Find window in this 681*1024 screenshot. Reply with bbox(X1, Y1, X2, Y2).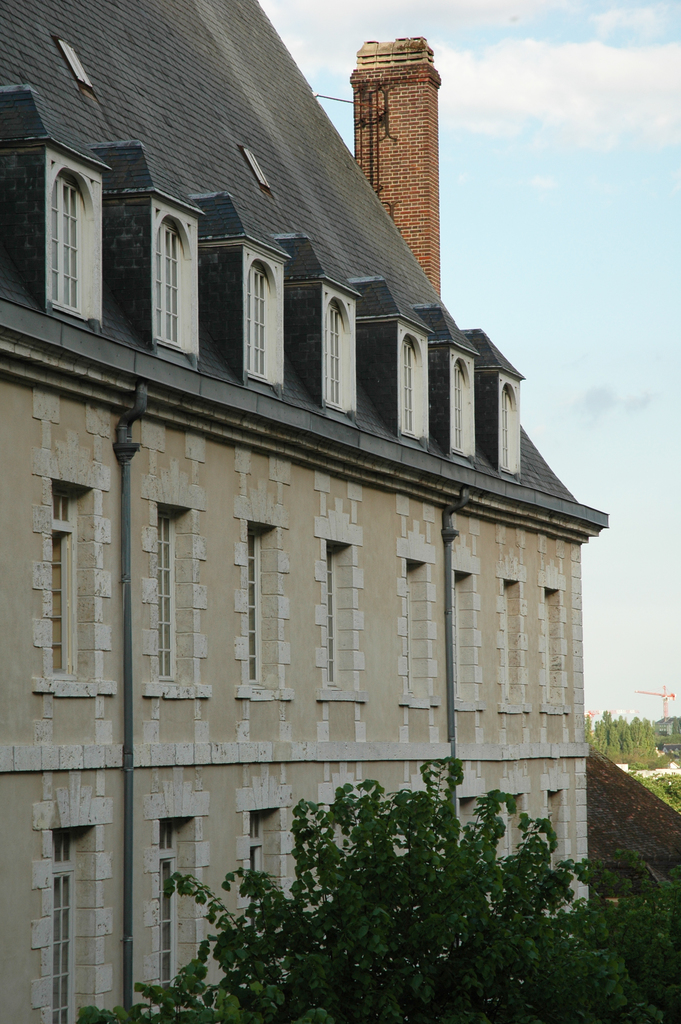
bbox(60, 39, 91, 88).
